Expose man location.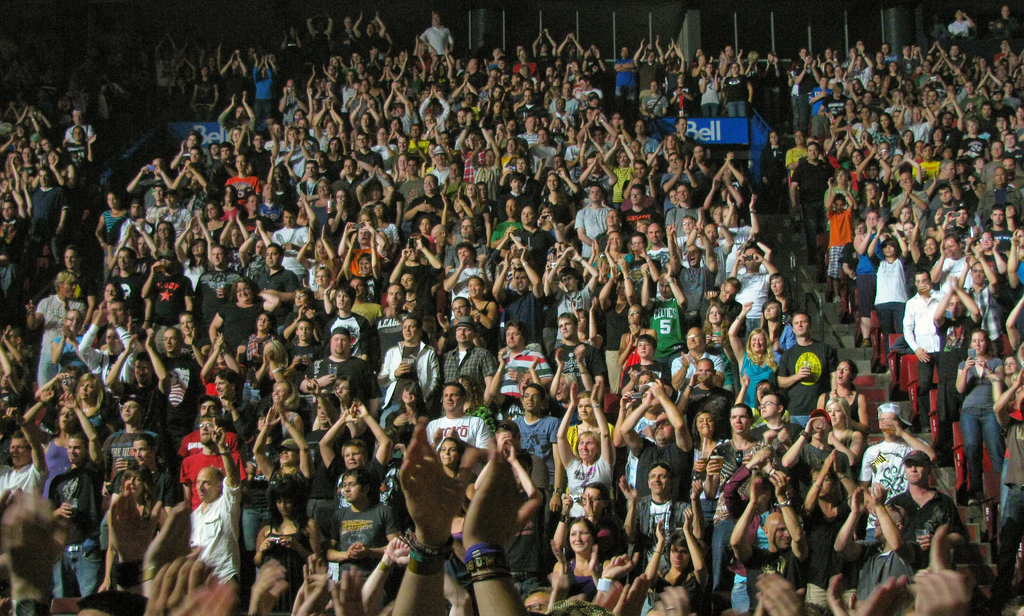
Exposed at bbox=[332, 158, 364, 215].
